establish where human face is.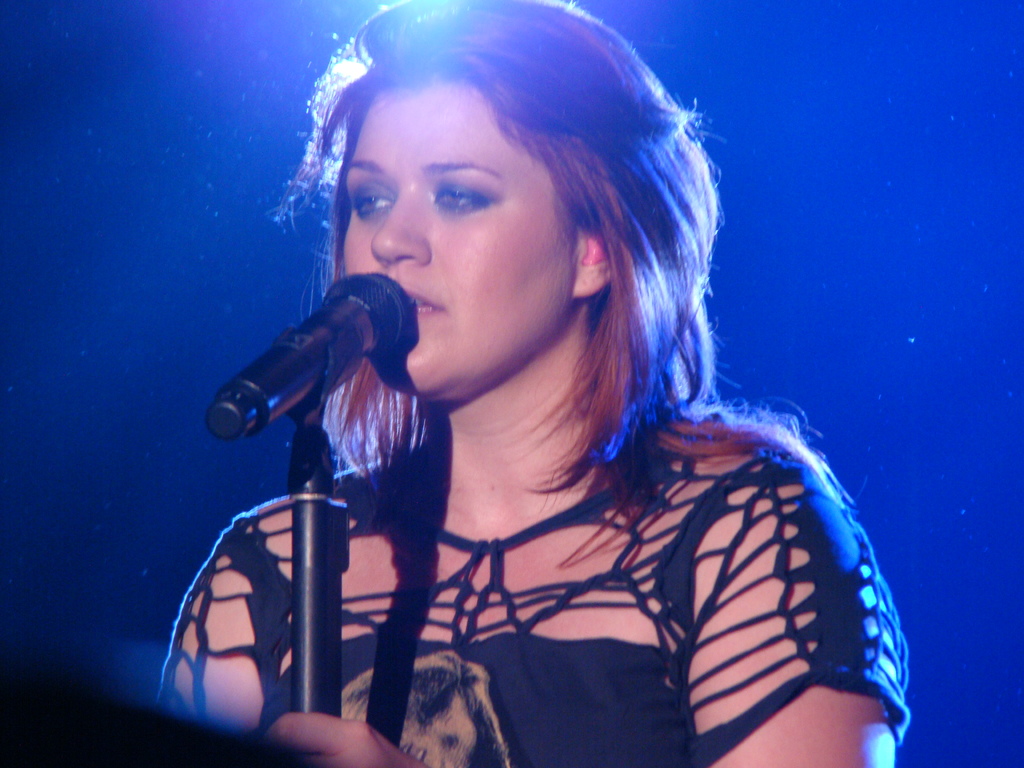
Established at [344,86,580,397].
